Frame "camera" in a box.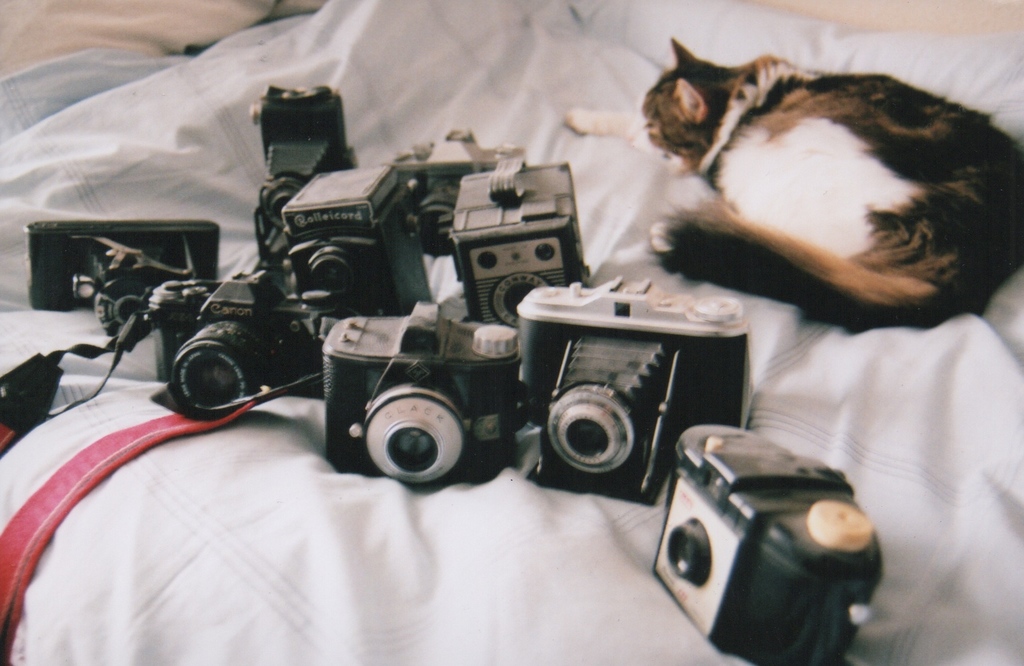
<box>31,212,212,316</box>.
